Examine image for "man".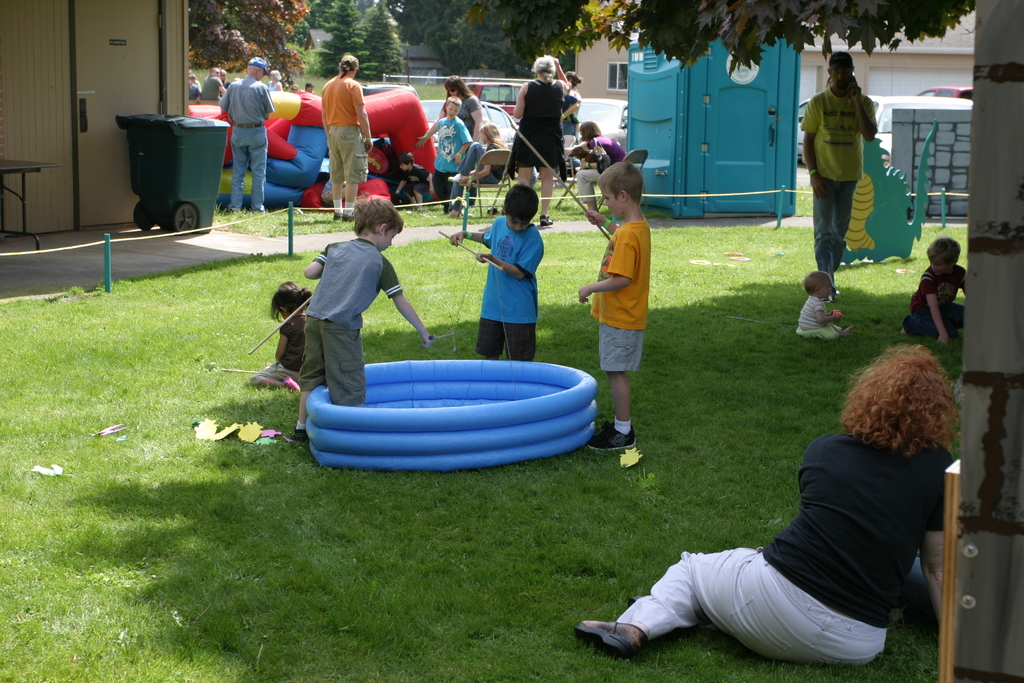
Examination result: <box>805,67,901,268</box>.
